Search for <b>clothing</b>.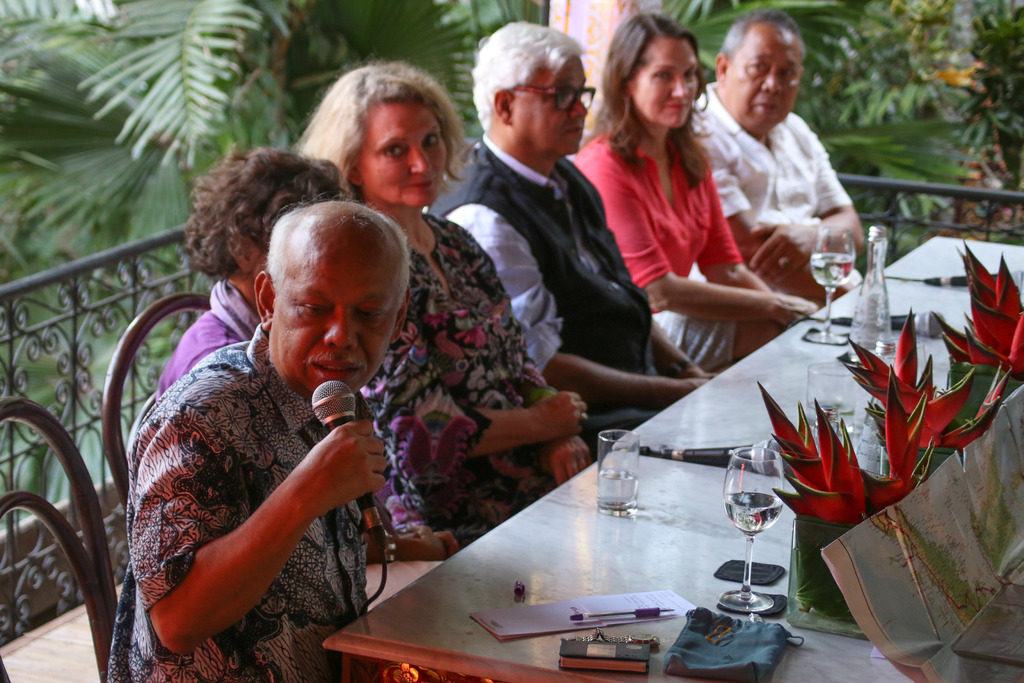
Found at (left=570, top=119, right=754, bottom=372).
